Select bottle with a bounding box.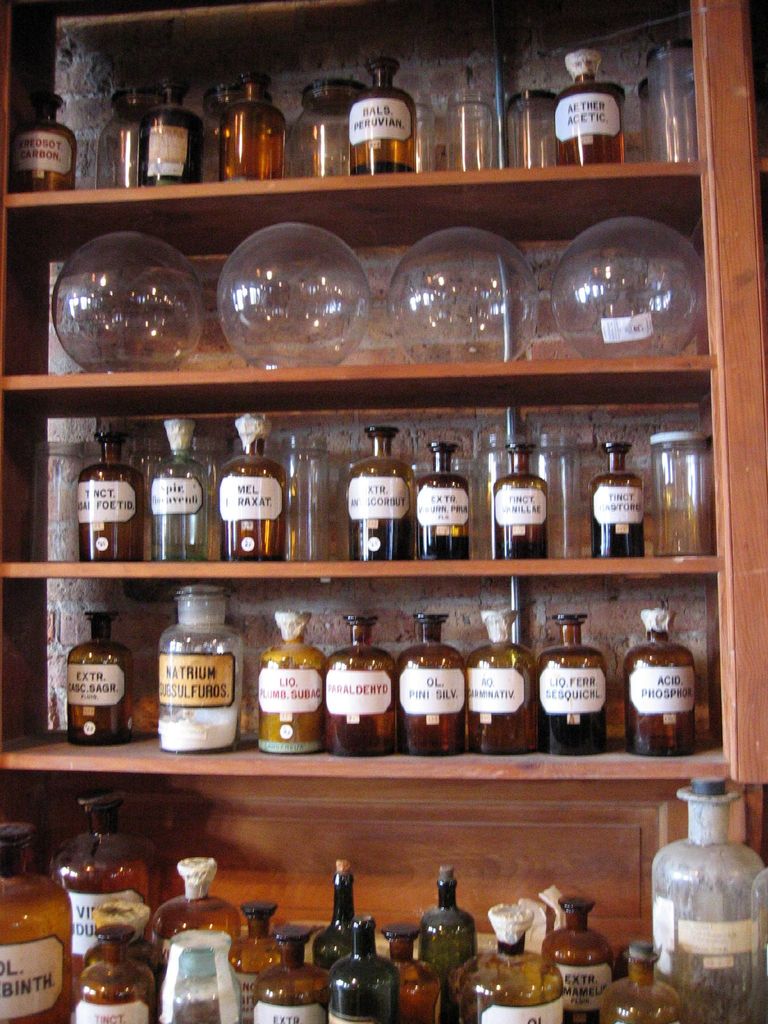
bbox(323, 914, 401, 1023).
